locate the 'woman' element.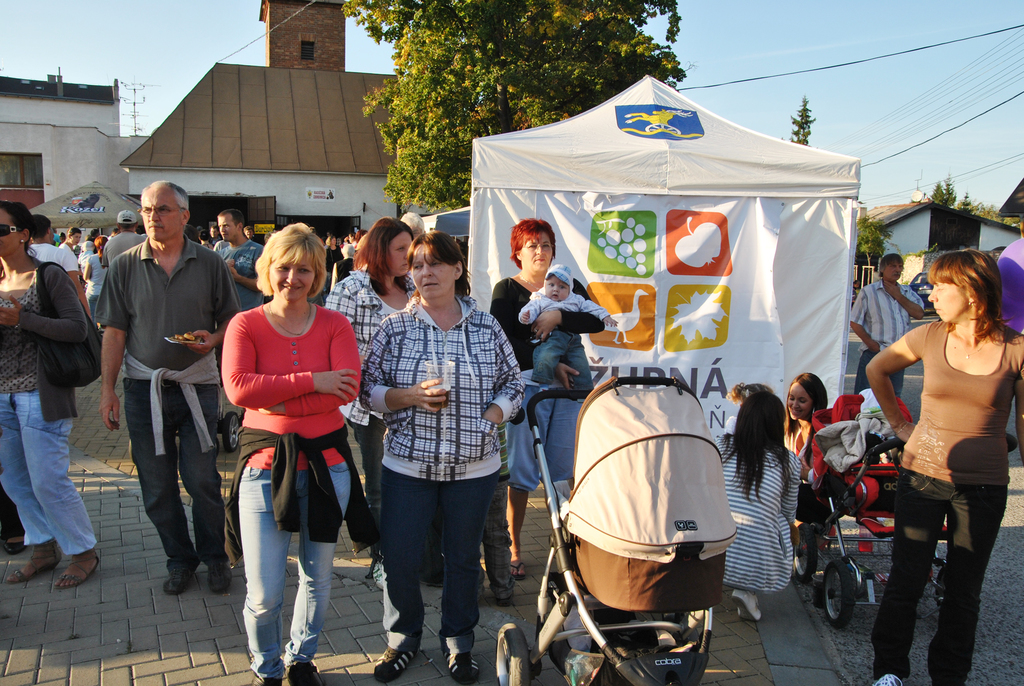
Element bbox: left=783, top=368, right=830, bottom=568.
